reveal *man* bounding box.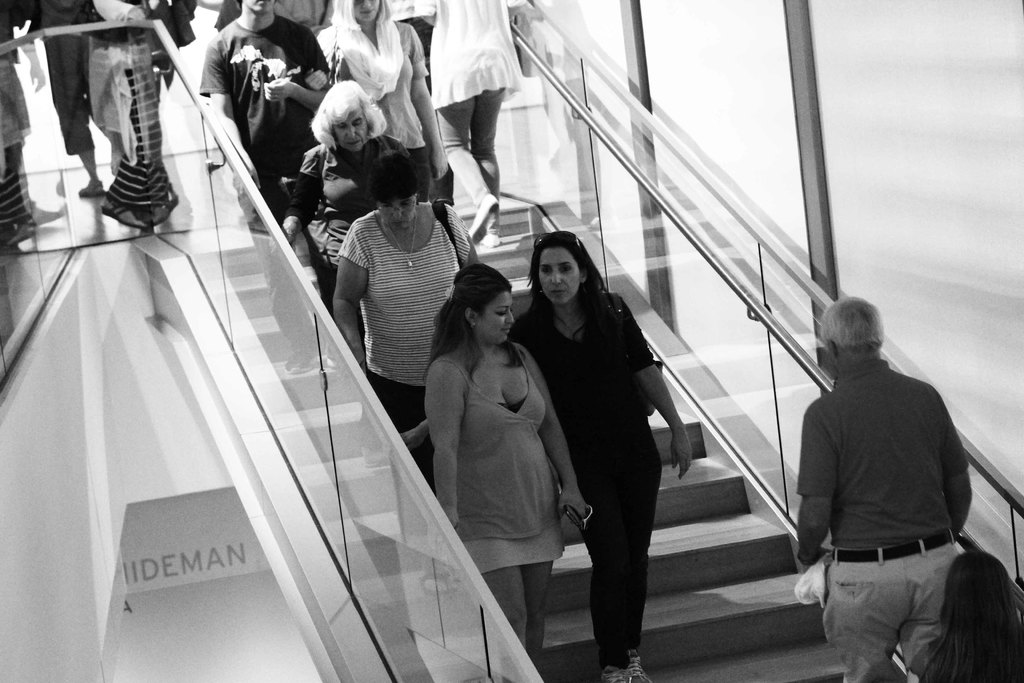
Revealed: rect(779, 281, 990, 670).
